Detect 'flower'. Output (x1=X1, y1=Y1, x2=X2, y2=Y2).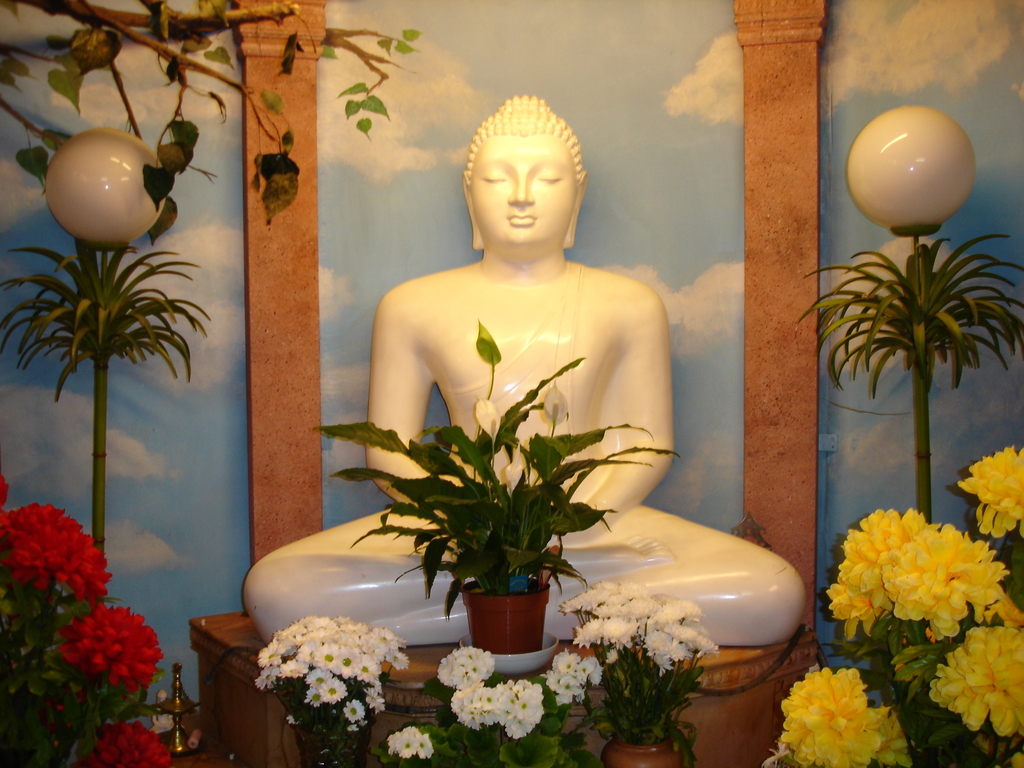
(x1=879, y1=714, x2=918, y2=764).
